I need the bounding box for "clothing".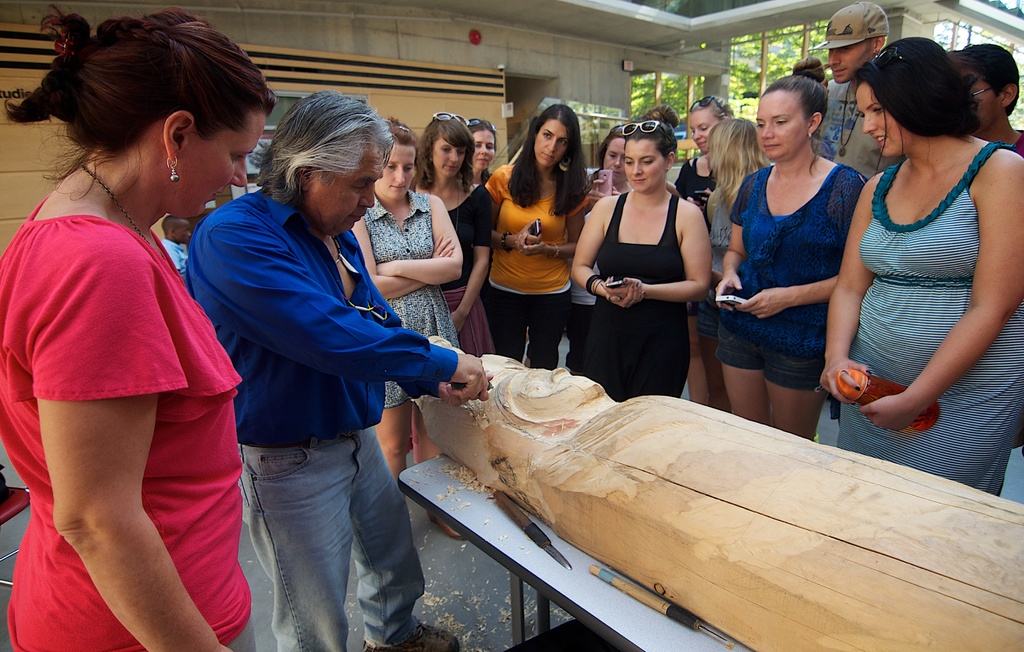
Here it is: [left=717, top=157, right=854, bottom=385].
